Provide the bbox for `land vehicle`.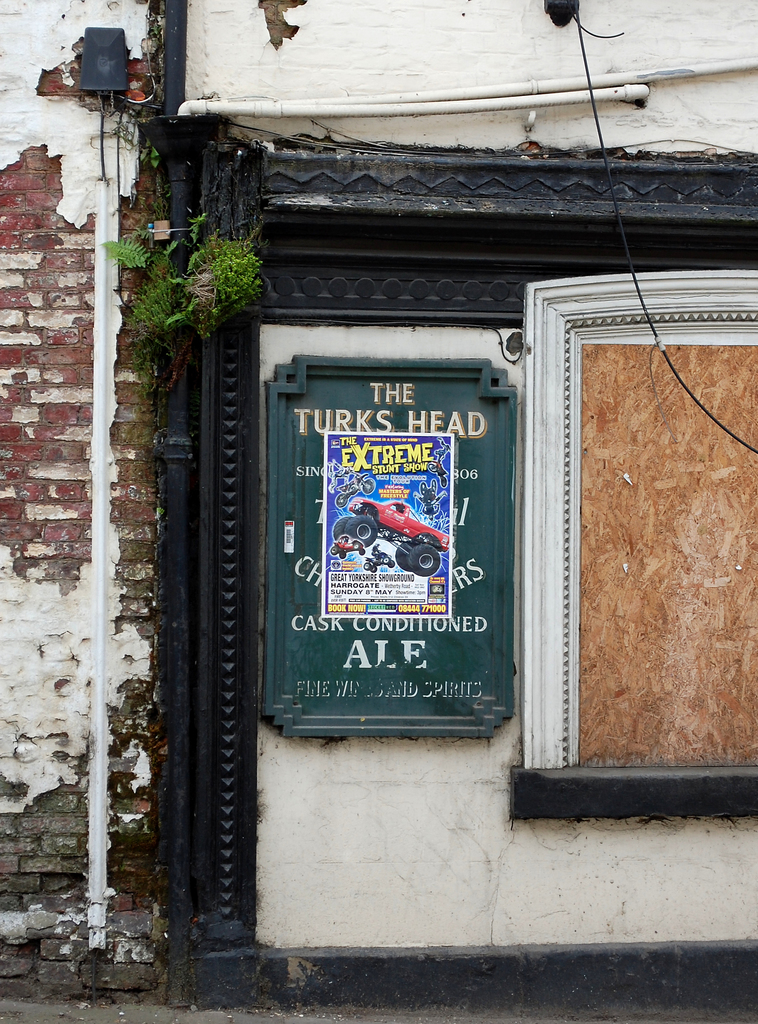
[left=361, top=547, right=388, bottom=573].
